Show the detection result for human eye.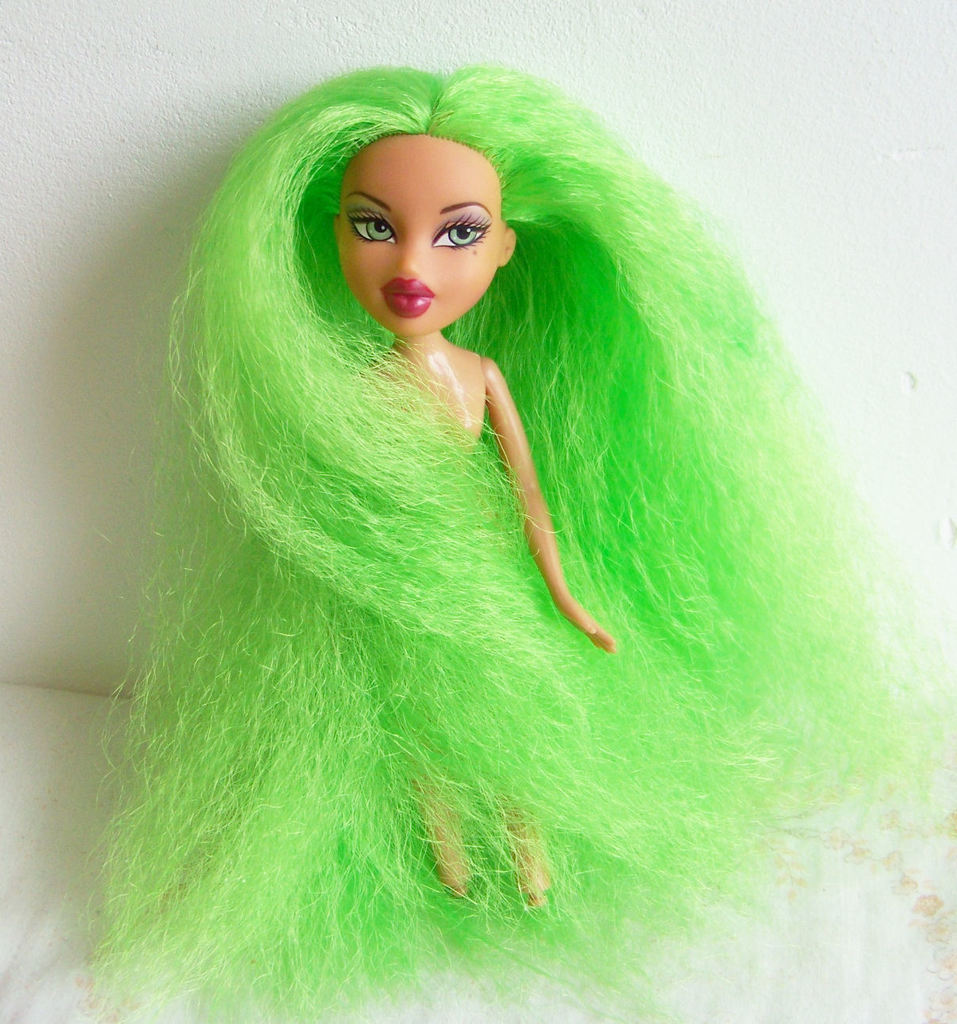
l=431, t=212, r=493, b=258.
